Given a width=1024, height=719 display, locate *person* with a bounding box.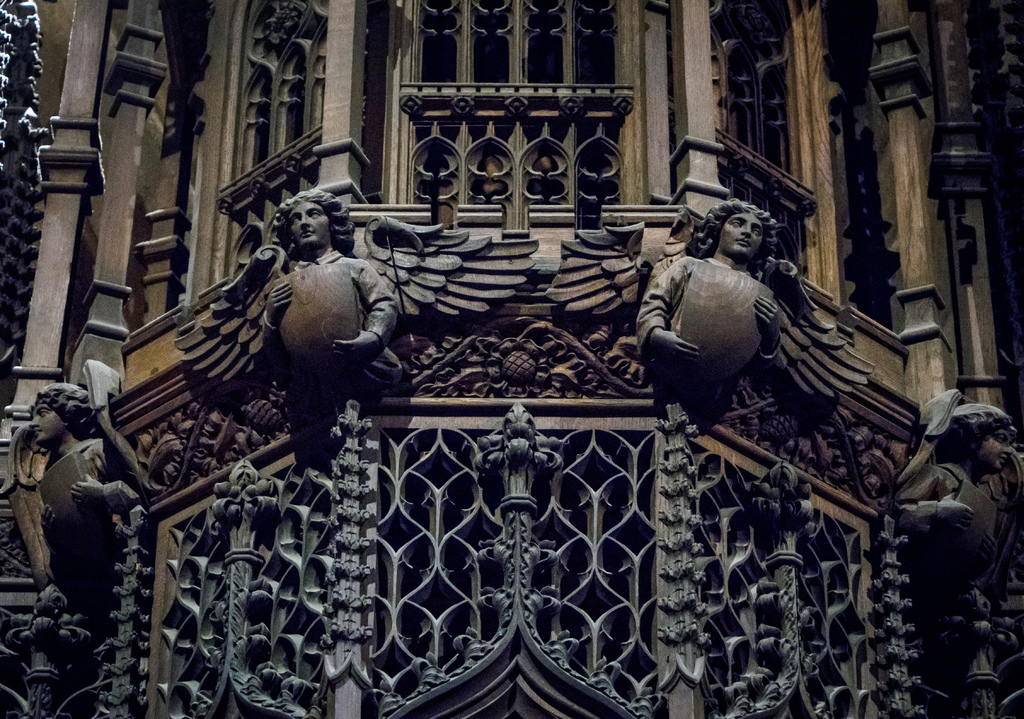
Located: 26:379:145:606.
